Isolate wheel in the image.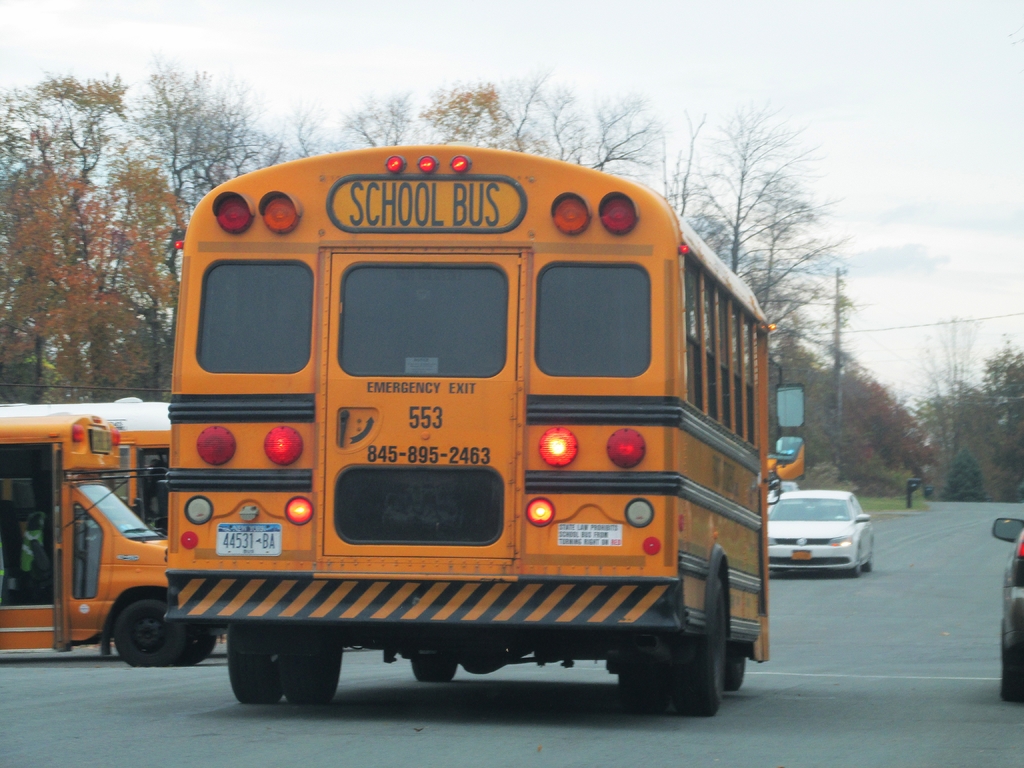
Isolated region: 677/579/731/716.
